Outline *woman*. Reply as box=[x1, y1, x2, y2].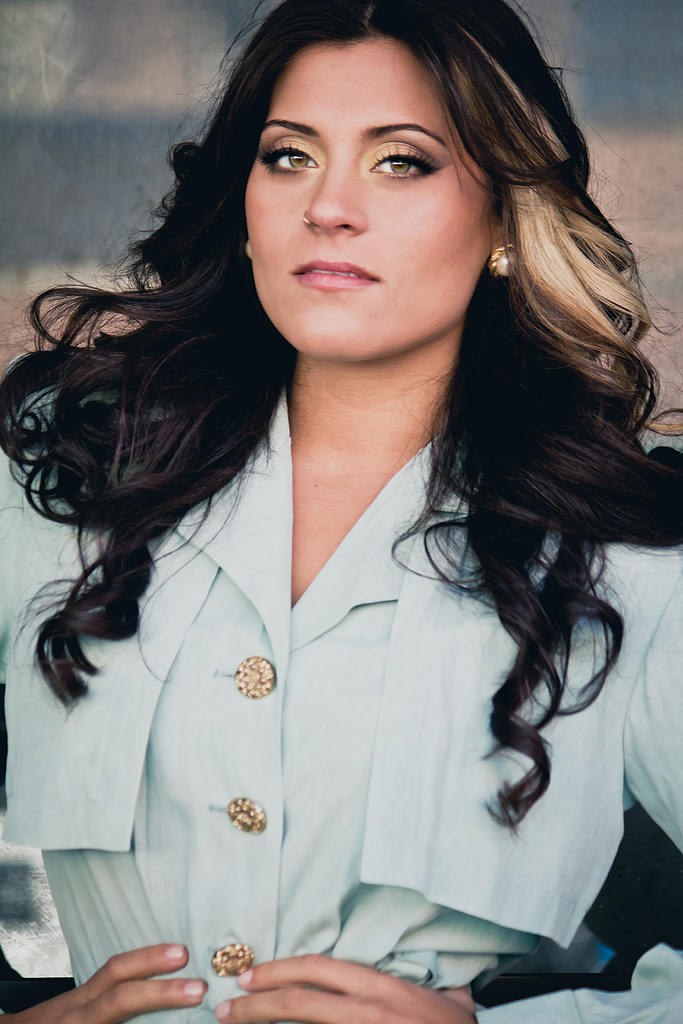
box=[4, 22, 674, 991].
